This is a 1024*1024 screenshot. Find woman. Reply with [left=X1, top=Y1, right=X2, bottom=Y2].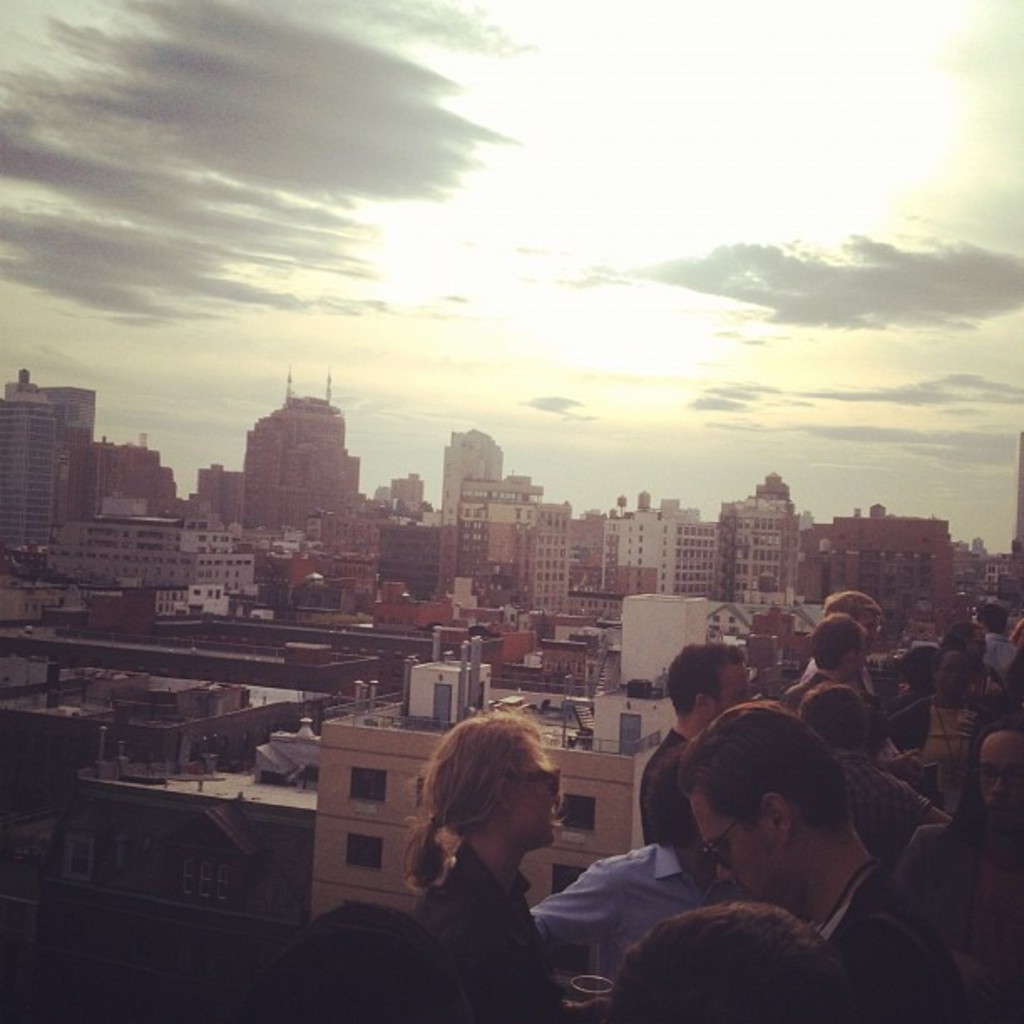
[left=390, top=723, right=597, bottom=992].
